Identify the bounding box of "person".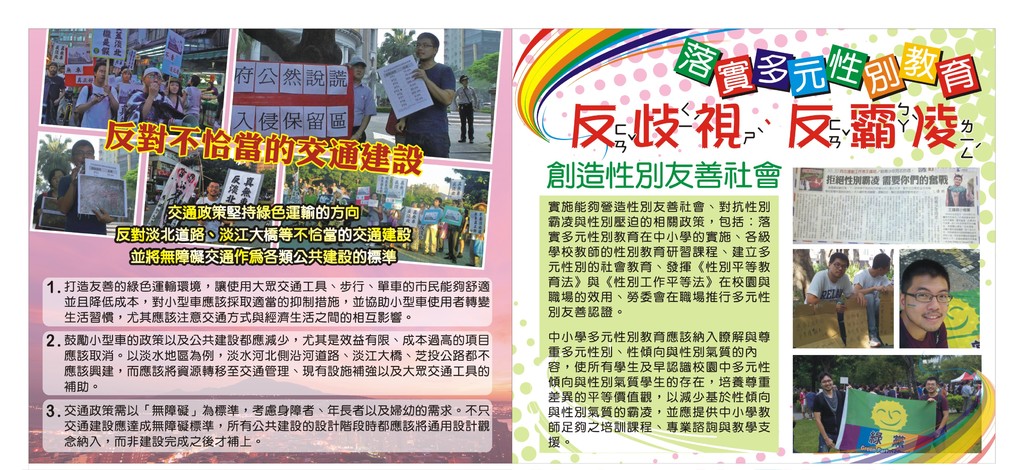
bbox=[960, 377, 973, 416].
